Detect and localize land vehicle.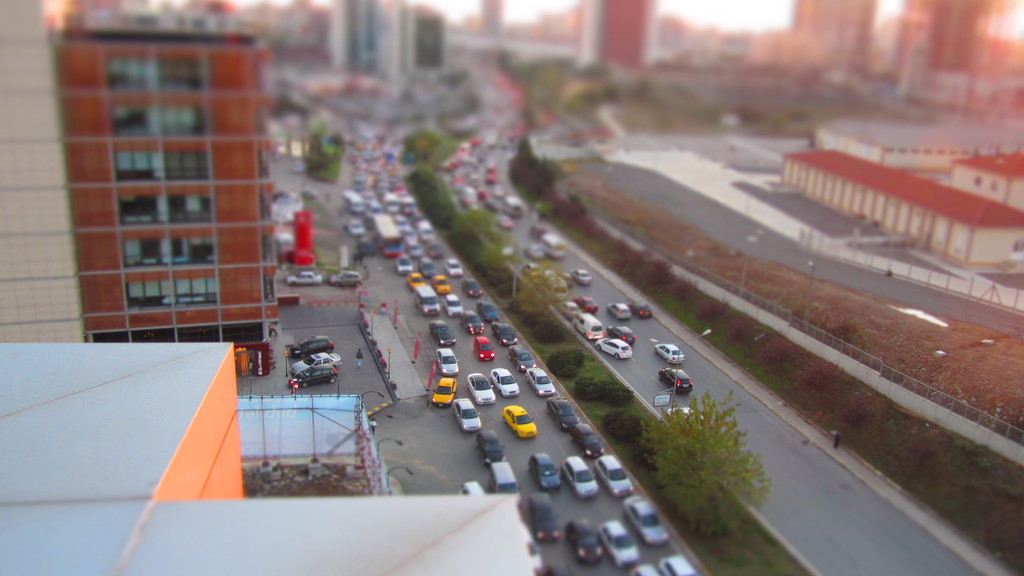
Localized at [x1=451, y1=393, x2=481, y2=430].
